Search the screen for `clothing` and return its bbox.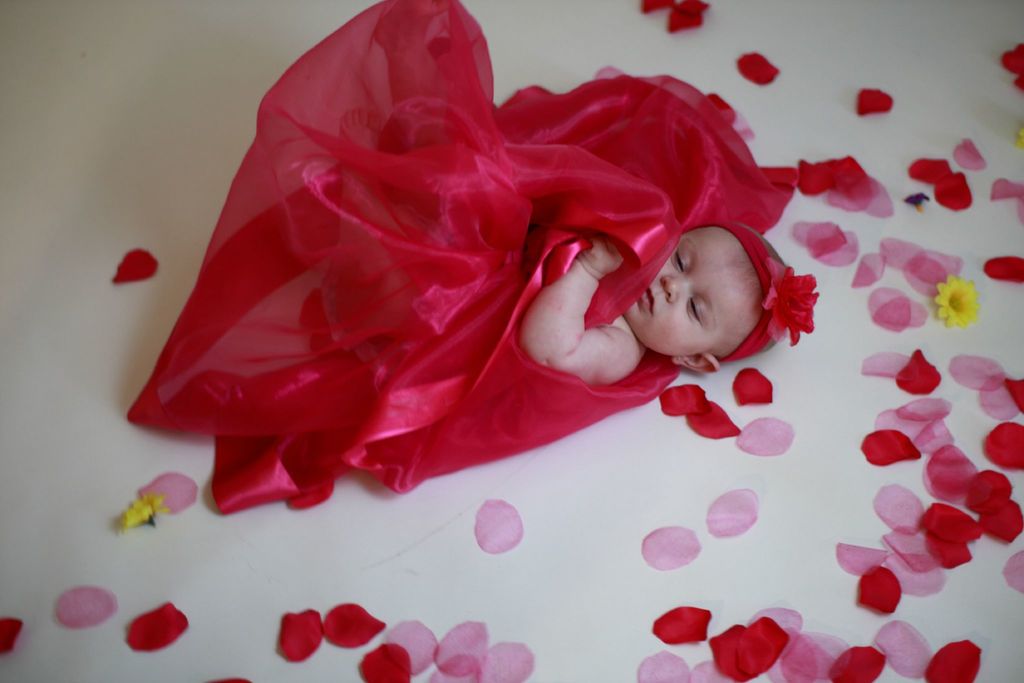
Found: crop(122, 1, 803, 513).
